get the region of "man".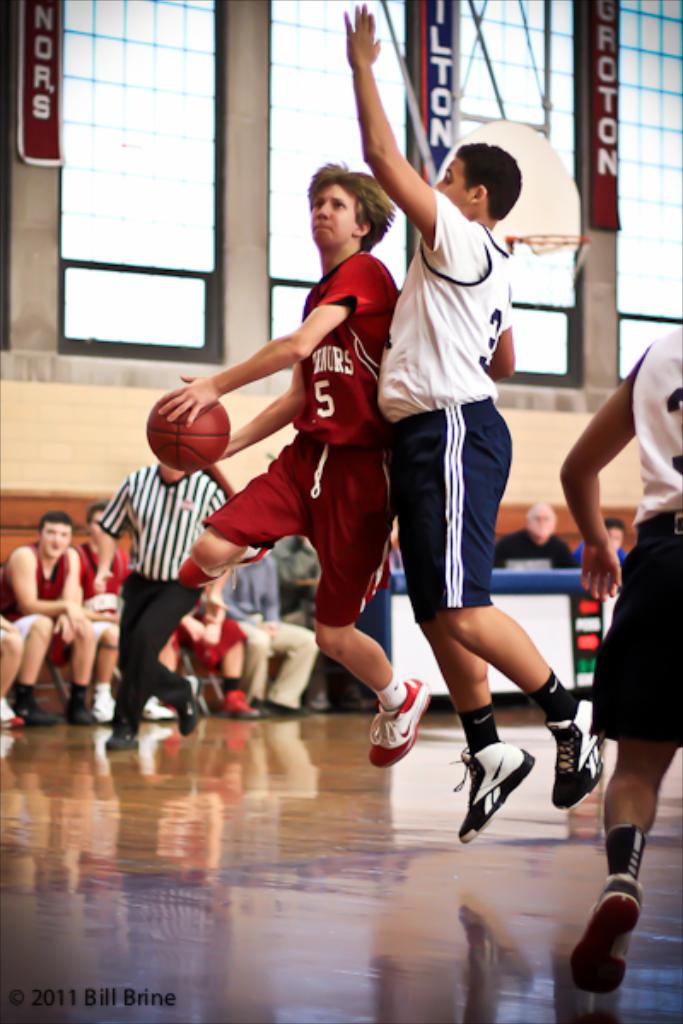
pyautogui.locateOnScreen(336, 0, 603, 845).
